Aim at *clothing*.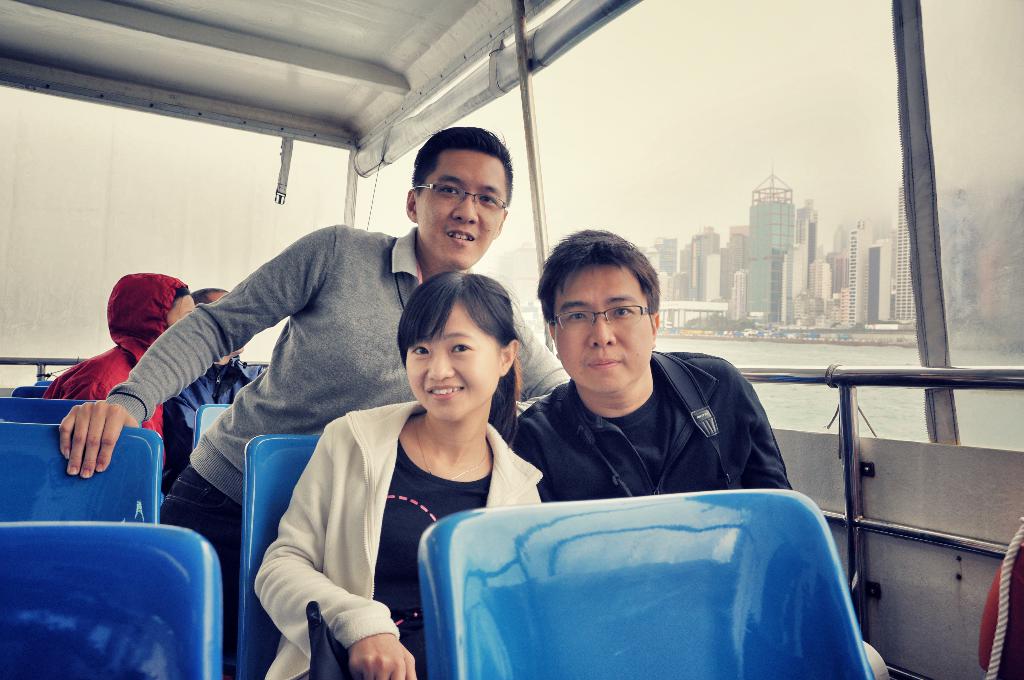
Aimed at {"left": 50, "top": 275, "right": 175, "bottom": 440}.
